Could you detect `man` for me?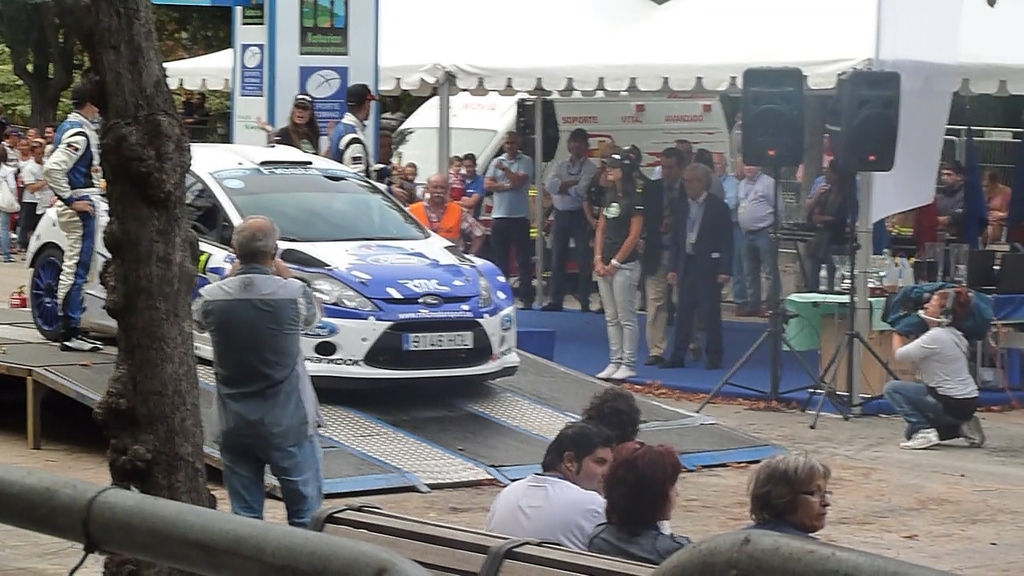
Detection result: BBox(930, 160, 990, 286).
